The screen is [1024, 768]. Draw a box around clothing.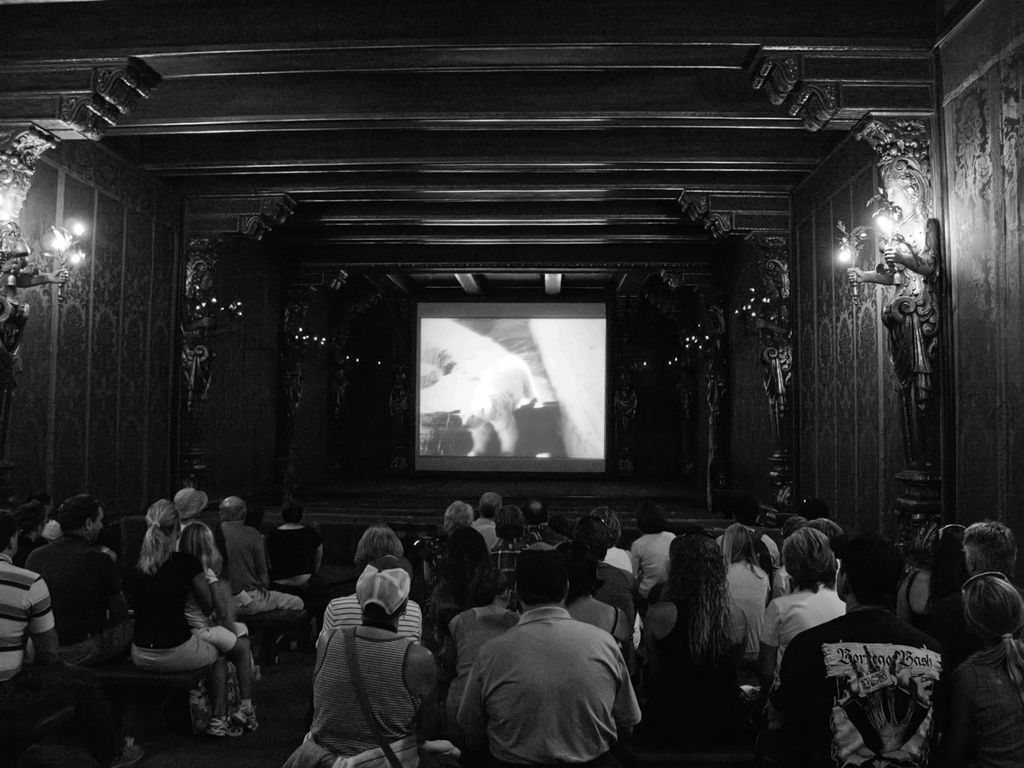
(x1=0, y1=546, x2=61, y2=702).
